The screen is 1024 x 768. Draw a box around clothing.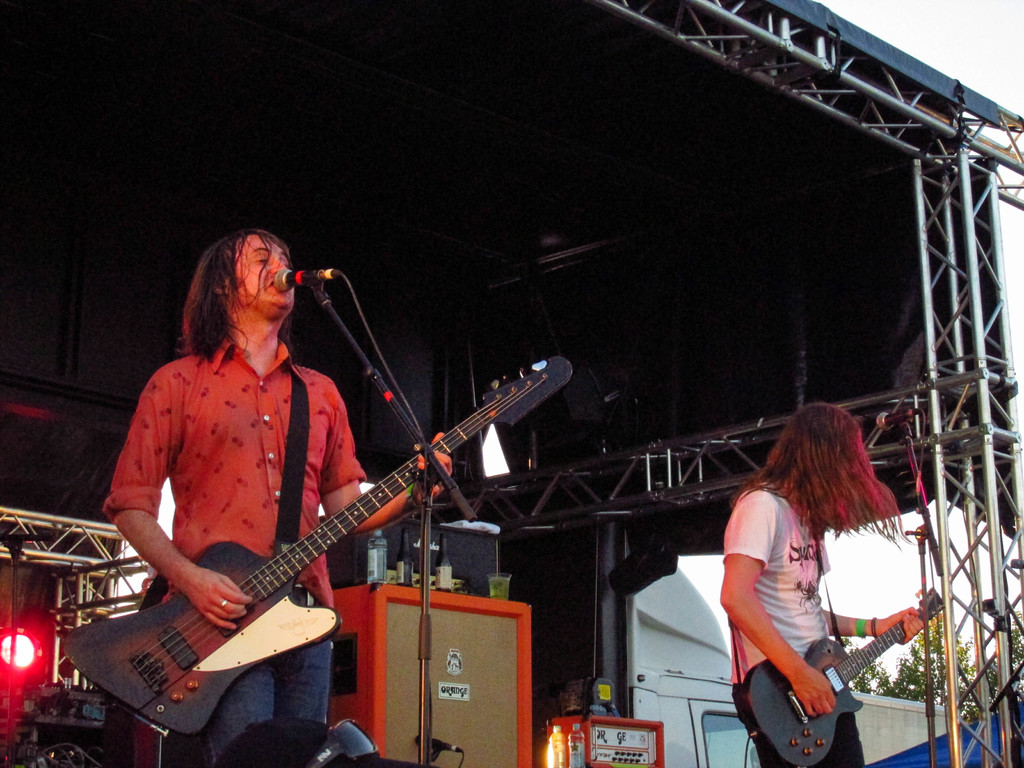
728:494:863:734.
